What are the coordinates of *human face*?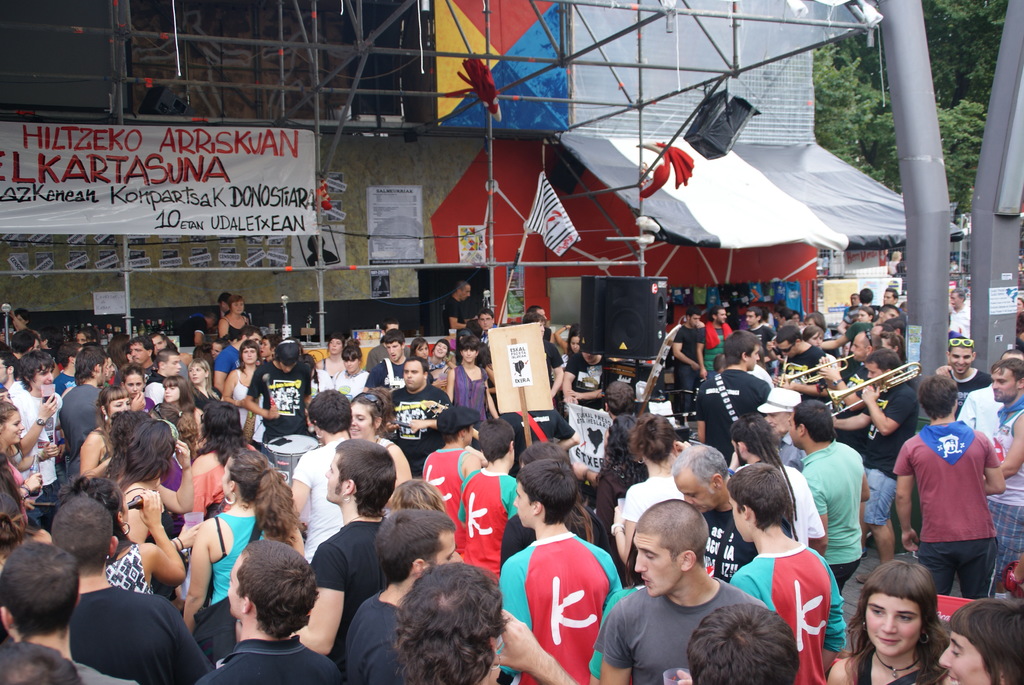
<box>189,366,204,386</box>.
